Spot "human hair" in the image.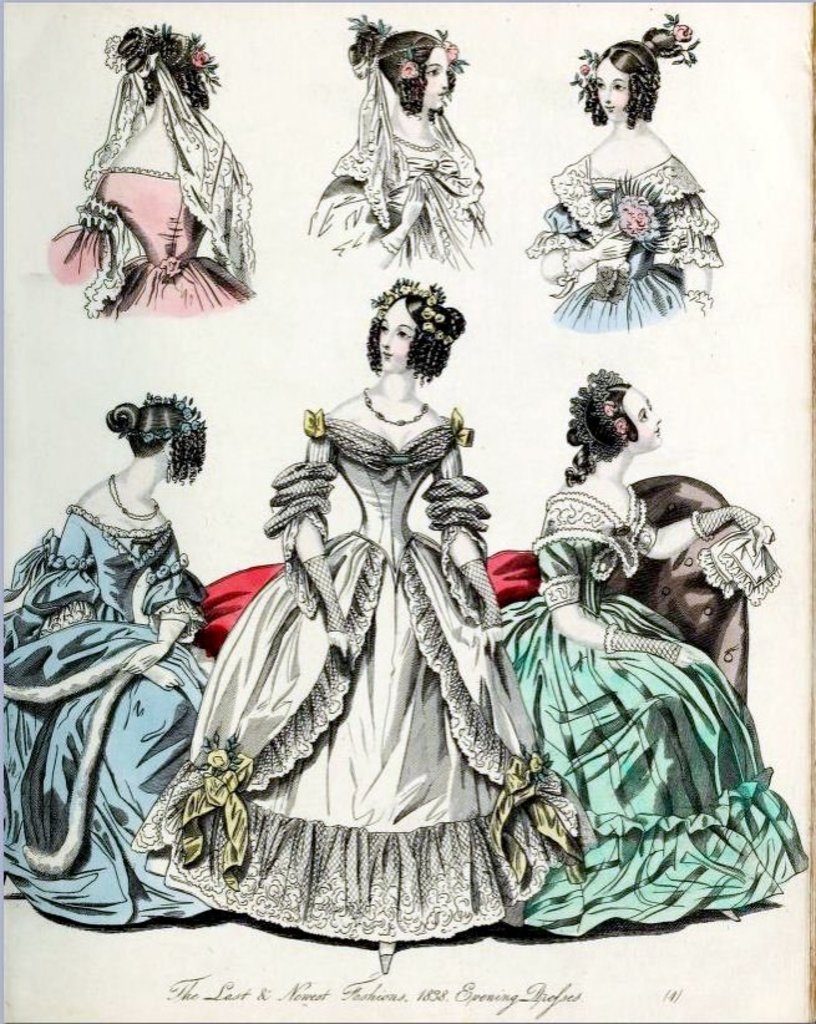
"human hair" found at BBox(118, 25, 211, 111).
